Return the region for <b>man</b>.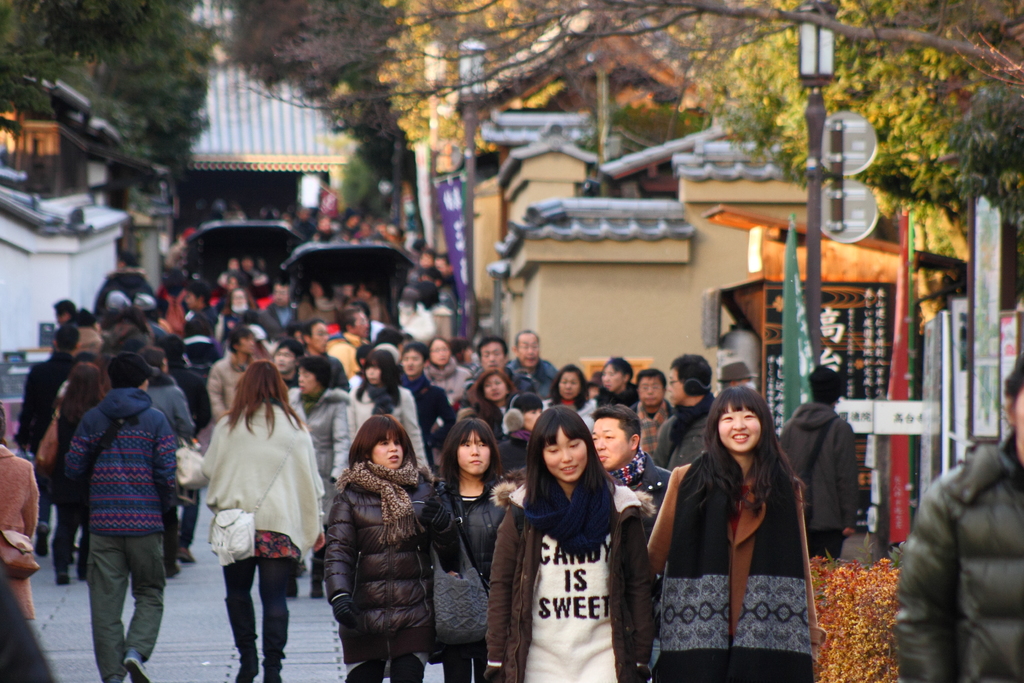
<box>779,367,859,561</box>.
